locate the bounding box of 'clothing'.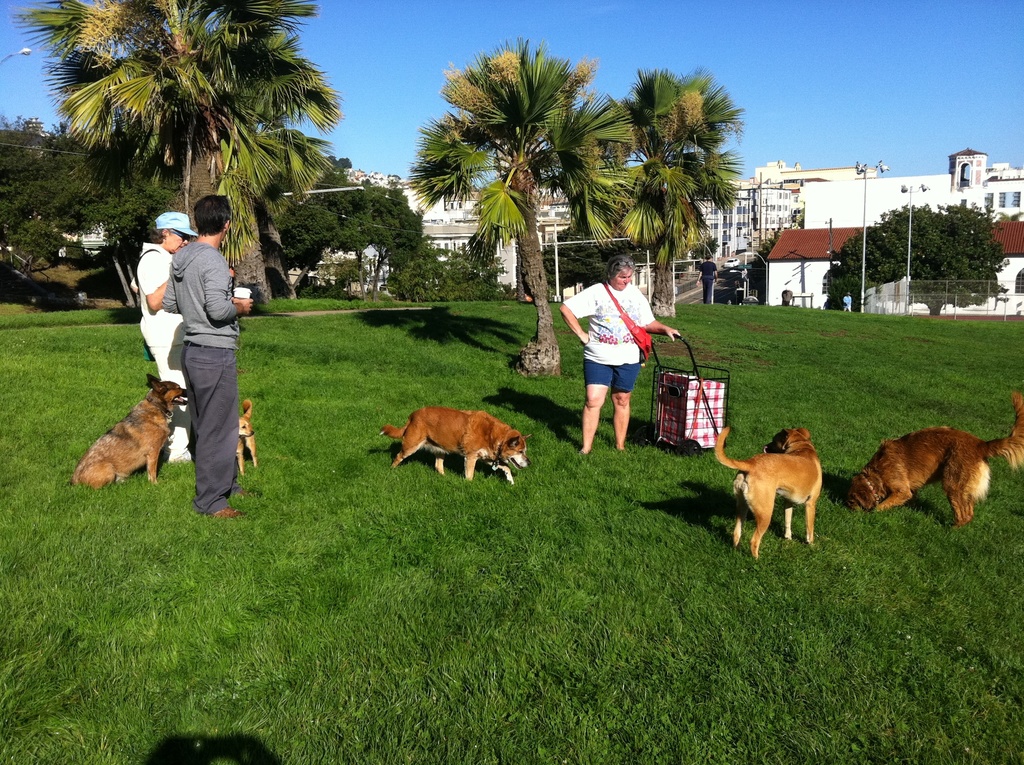
Bounding box: {"left": 844, "top": 296, "right": 852, "bottom": 309}.
